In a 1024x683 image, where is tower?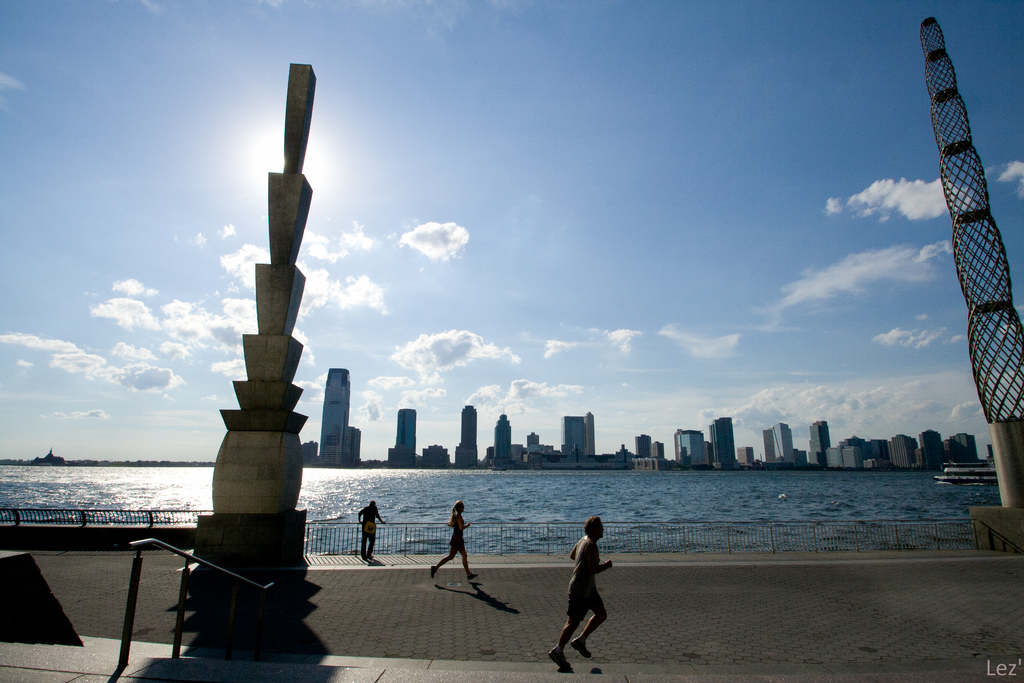
detection(947, 432, 976, 473).
